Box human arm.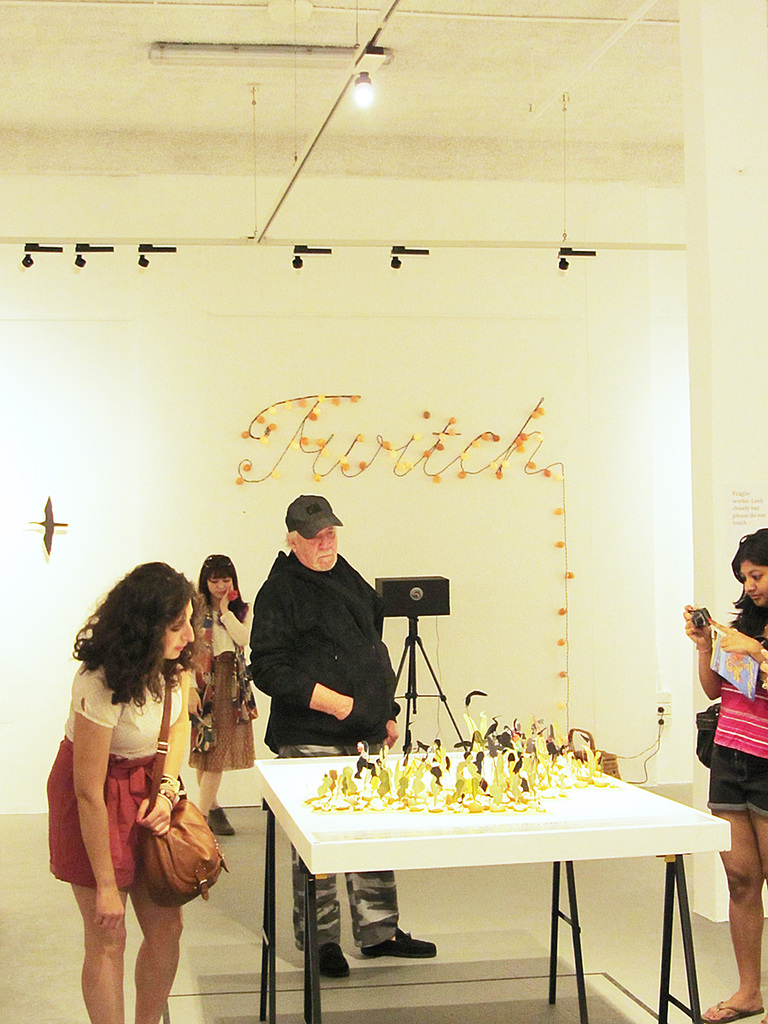
locate(247, 580, 353, 721).
